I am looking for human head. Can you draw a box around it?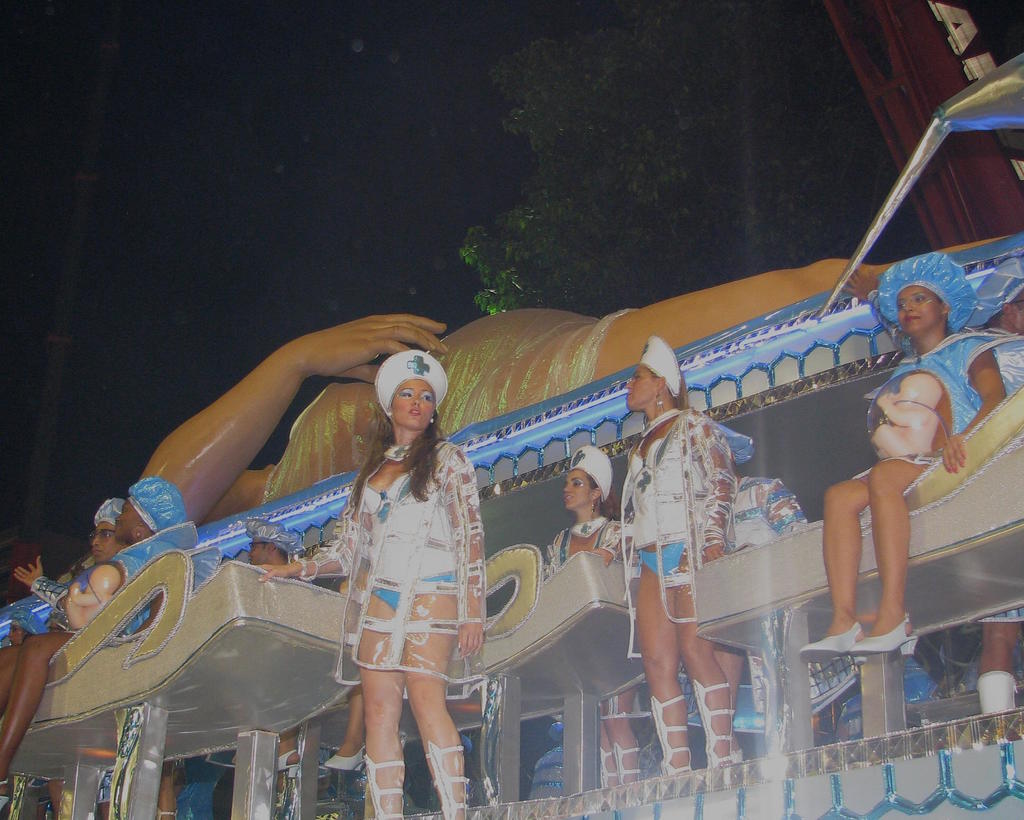
Sure, the bounding box is box(382, 353, 442, 431).
